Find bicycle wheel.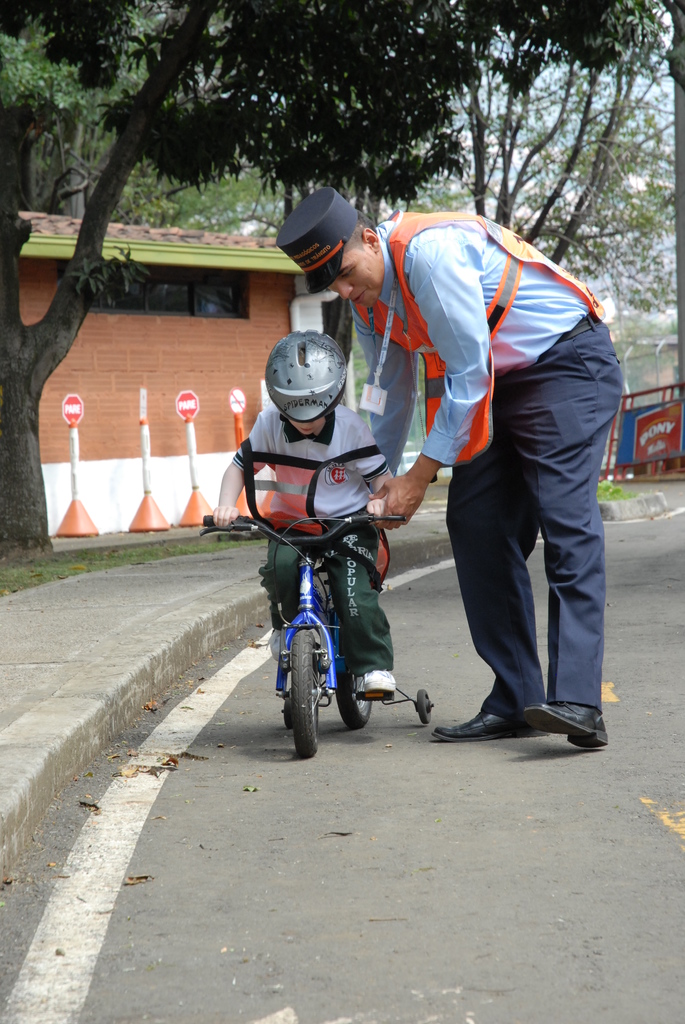
<region>274, 604, 359, 765</region>.
